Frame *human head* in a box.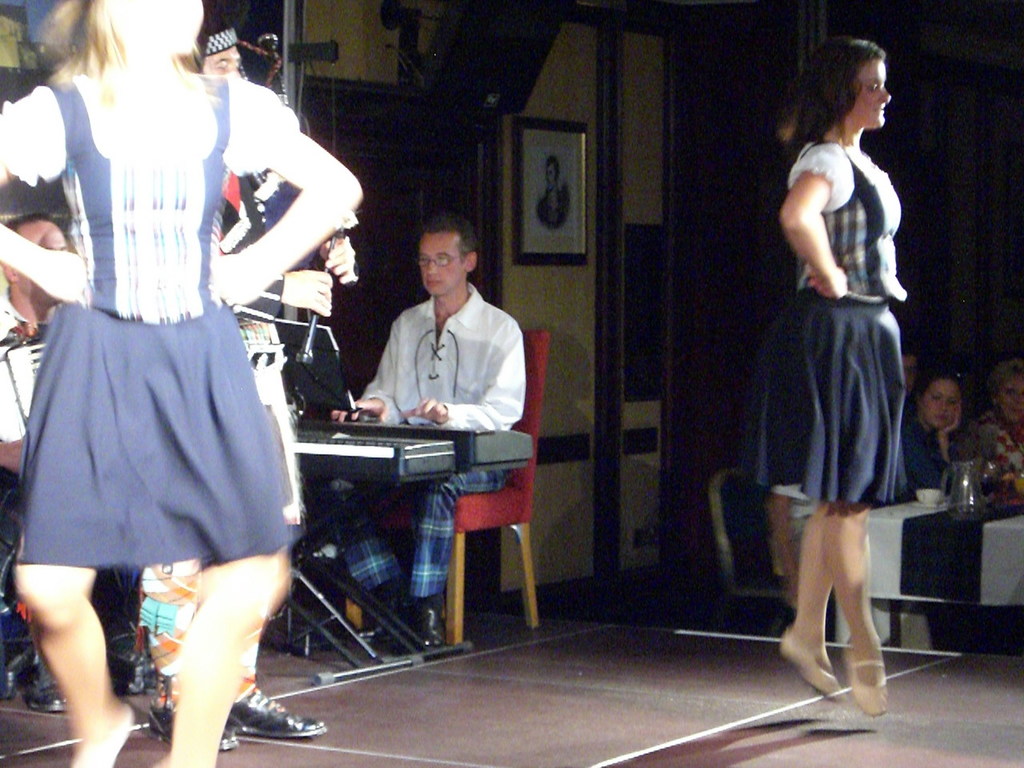
(791, 35, 890, 134).
